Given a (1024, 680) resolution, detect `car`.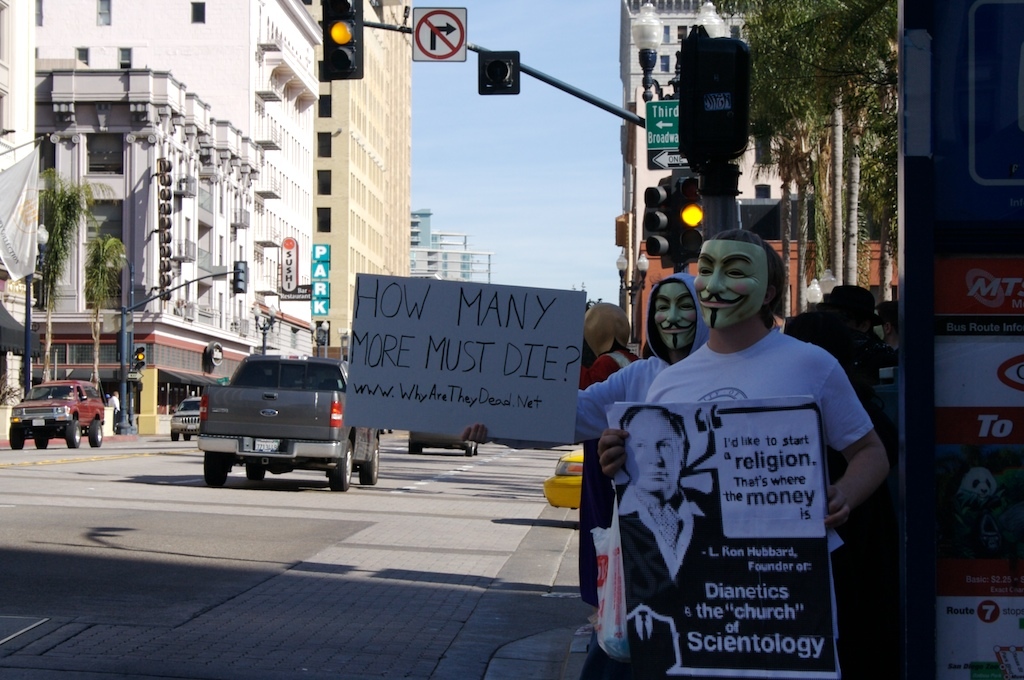
detection(9, 379, 106, 448).
